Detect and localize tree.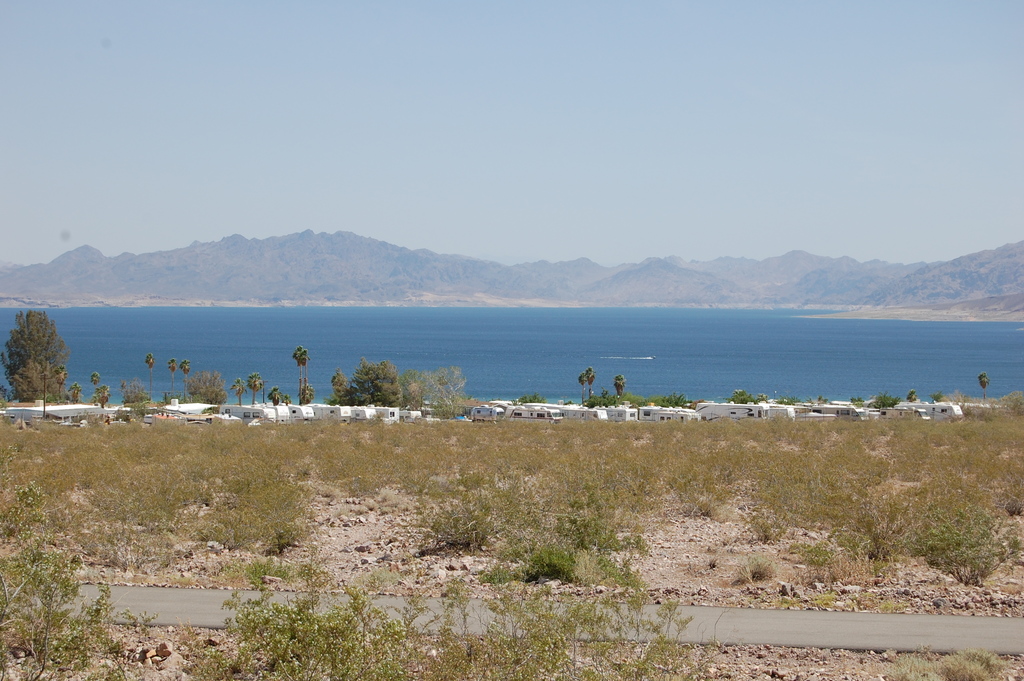
Localized at region(181, 357, 195, 399).
